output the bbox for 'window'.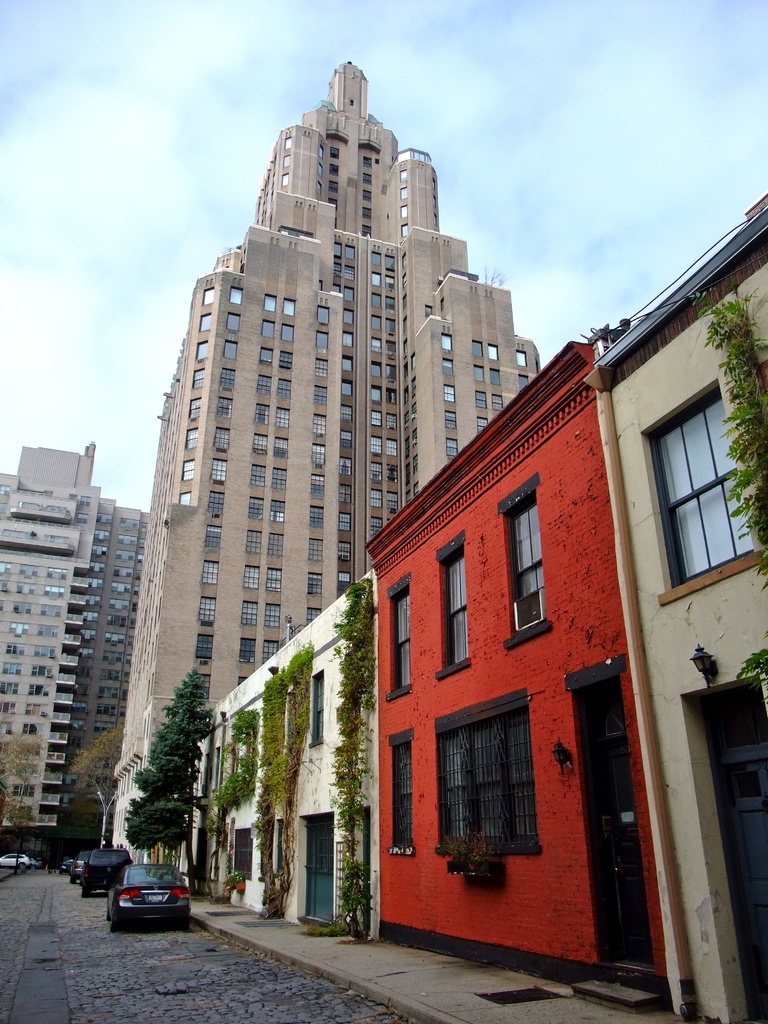
(281,324,293,343).
